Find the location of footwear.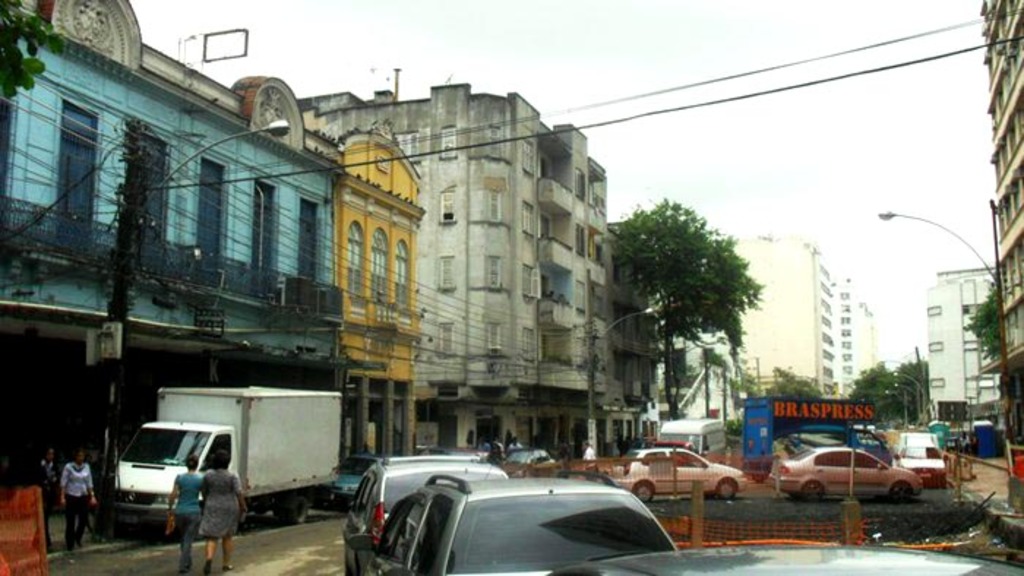
Location: [x1=200, y1=556, x2=217, y2=575].
